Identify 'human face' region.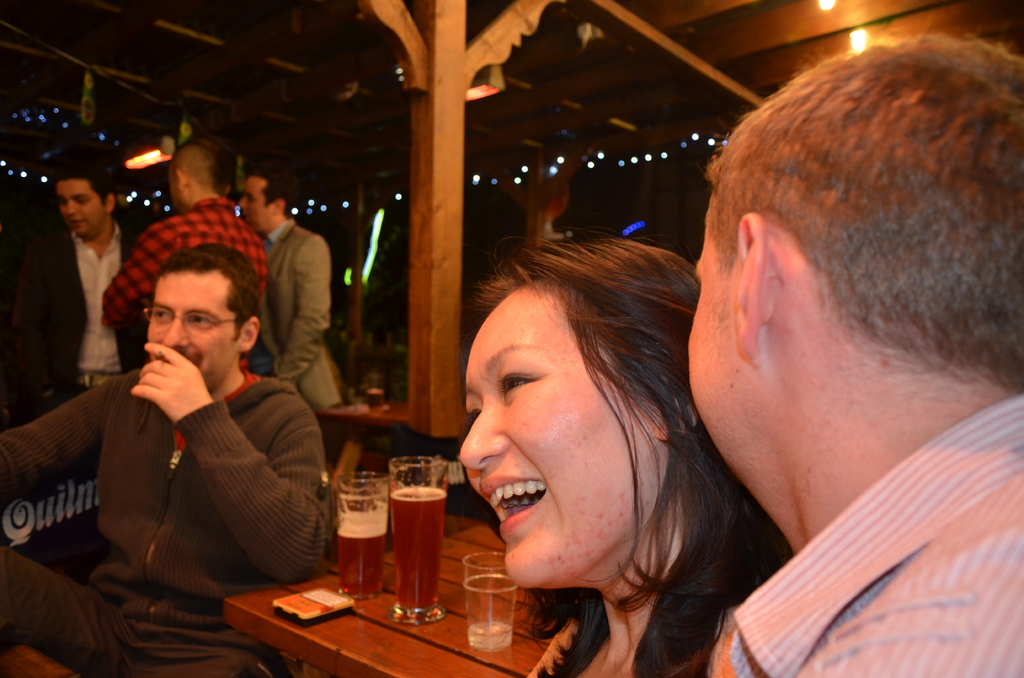
Region: region(691, 196, 751, 491).
